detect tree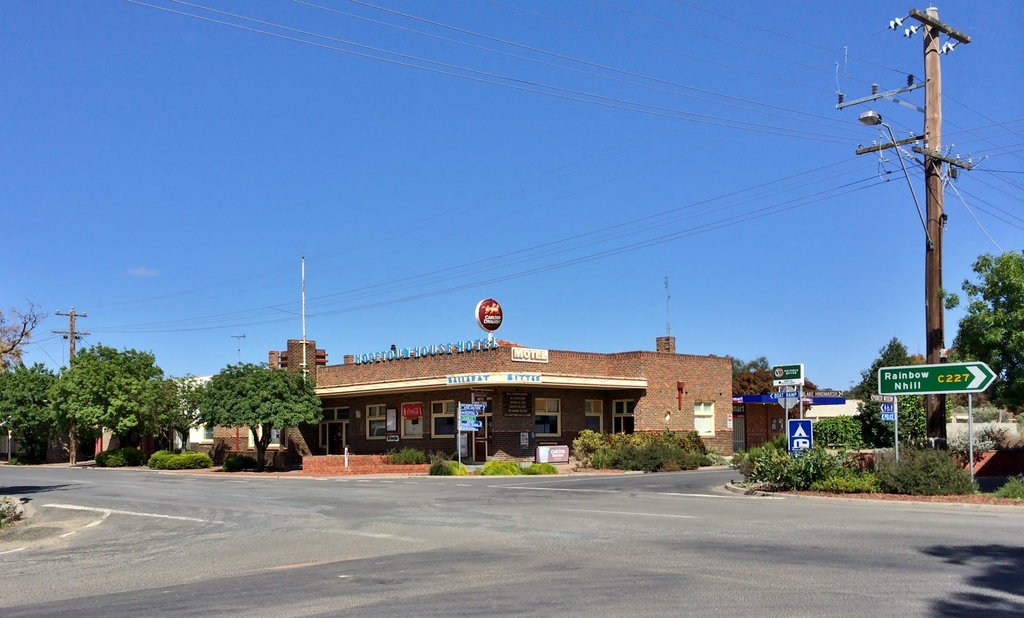
(x1=195, y1=360, x2=323, y2=473)
